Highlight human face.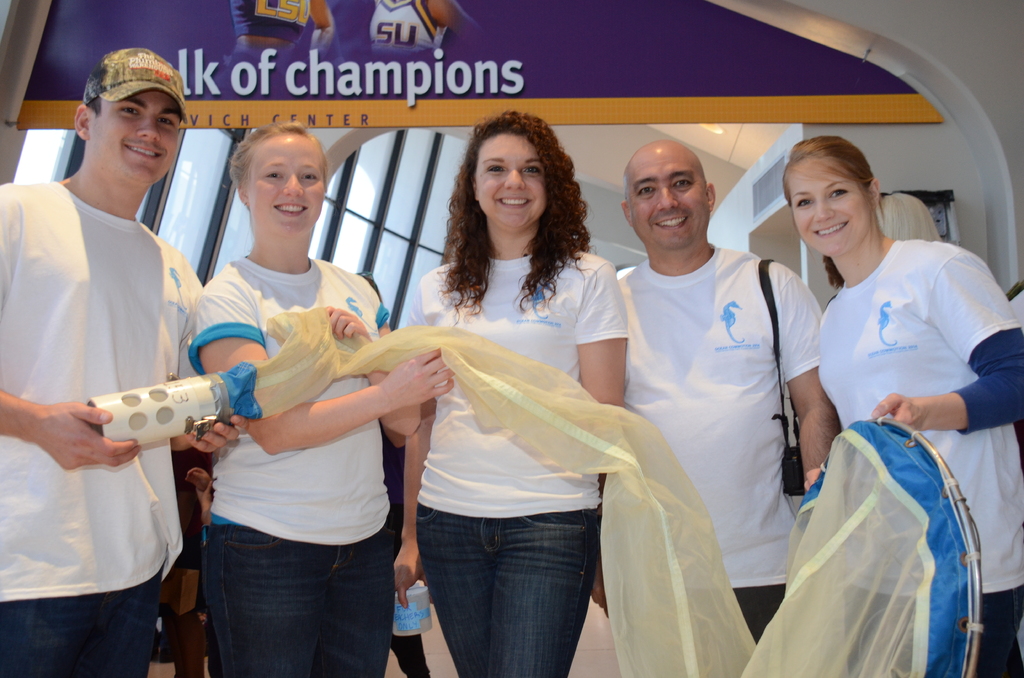
Highlighted region: <bbox>97, 86, 180, 181</bbox>.
